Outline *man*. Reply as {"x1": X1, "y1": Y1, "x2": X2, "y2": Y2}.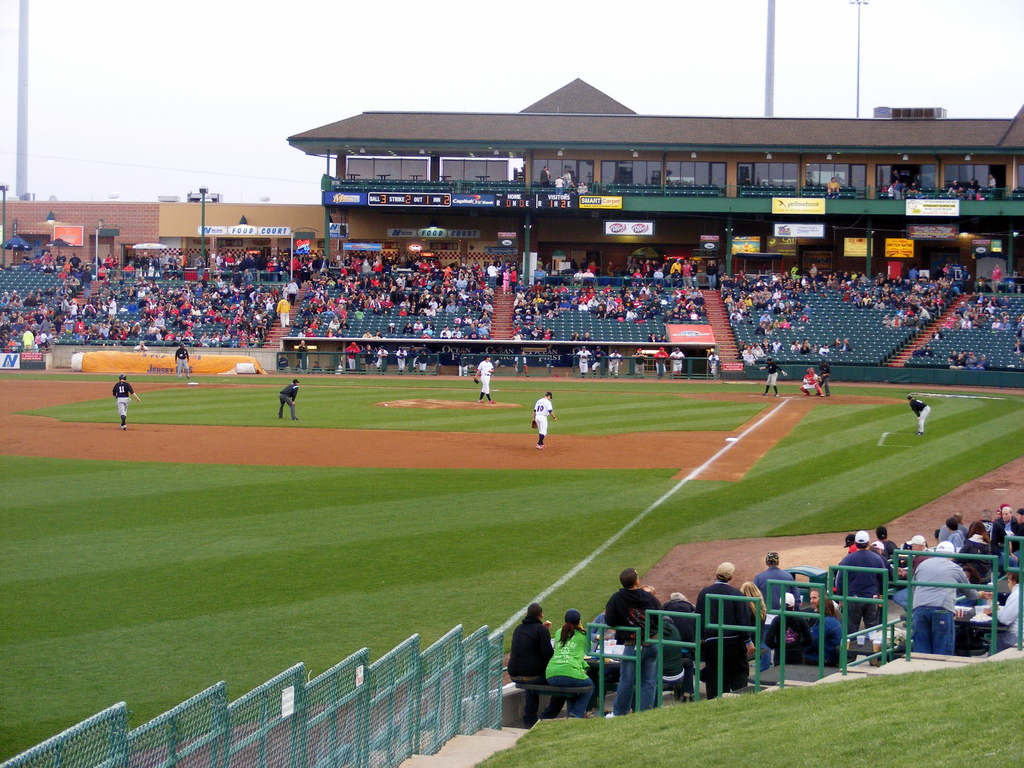
{"x1": 801, "y1": 369, "x2": 822, "y2": 396}.
